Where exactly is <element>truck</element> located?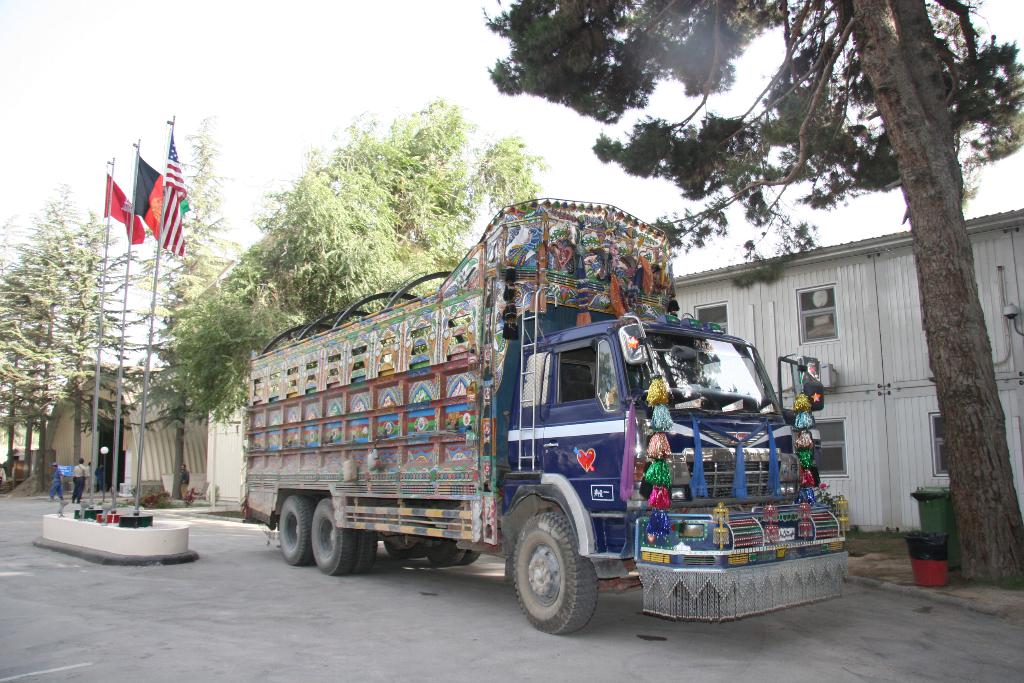
Its bounding box is Rect(240, 213, 839, 627).
